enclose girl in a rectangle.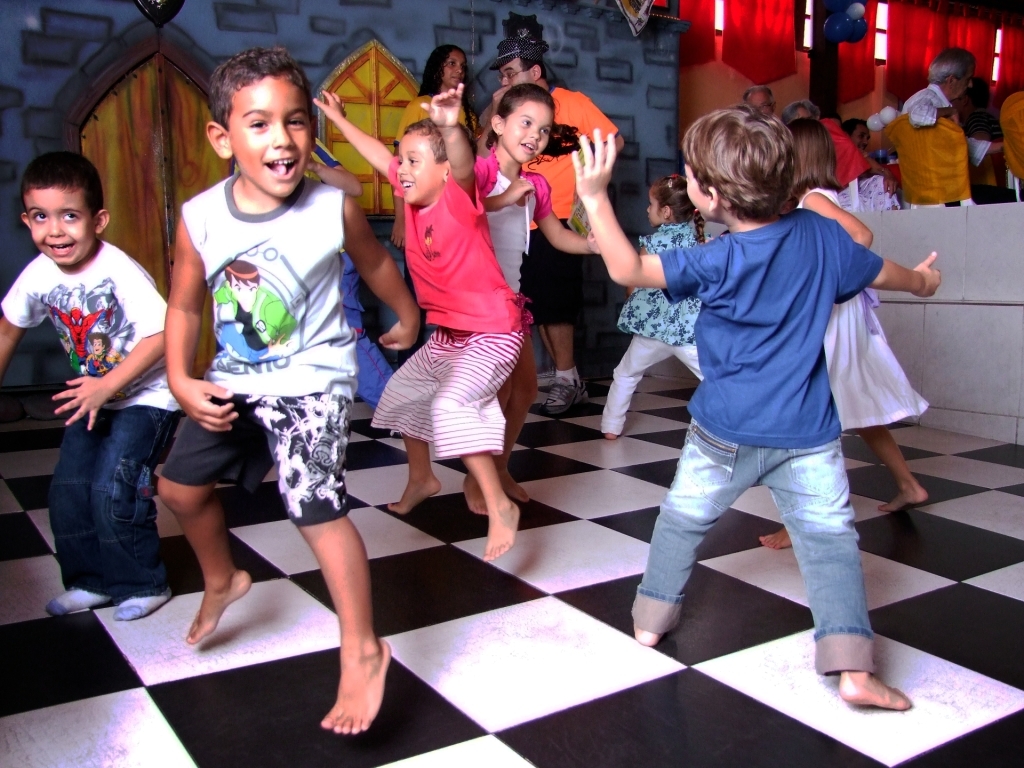
(393,46,480,366).
